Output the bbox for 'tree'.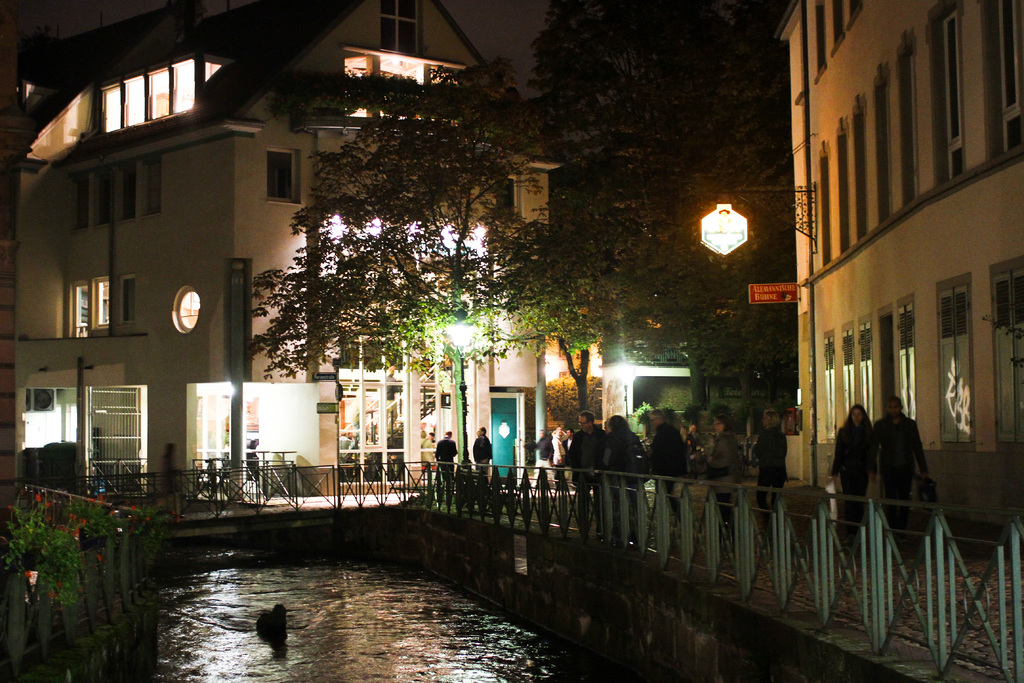
[left=261, top=51, right=564, bottom=477].
